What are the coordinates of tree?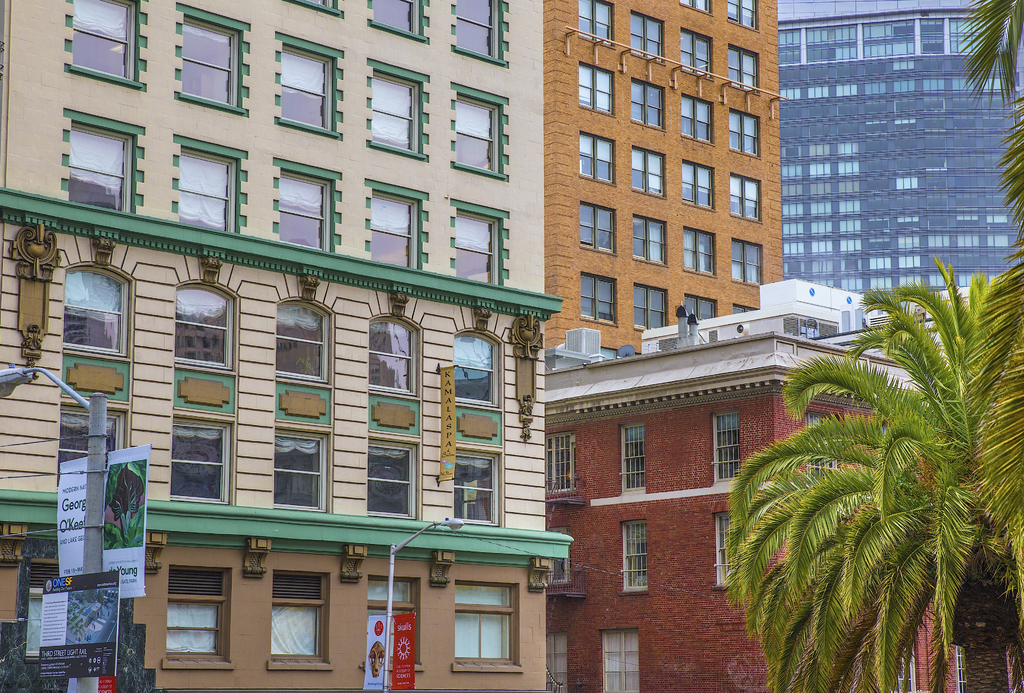
[left=724, top=253, right=1023, bottom=692].
